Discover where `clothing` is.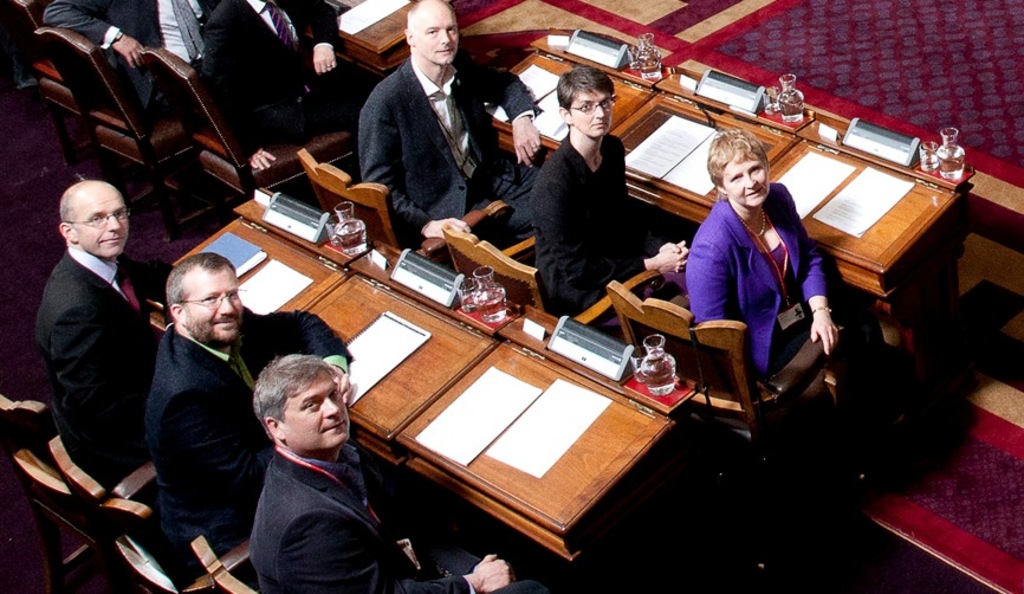
Discovered at box=[538, 135, 686, 367].
